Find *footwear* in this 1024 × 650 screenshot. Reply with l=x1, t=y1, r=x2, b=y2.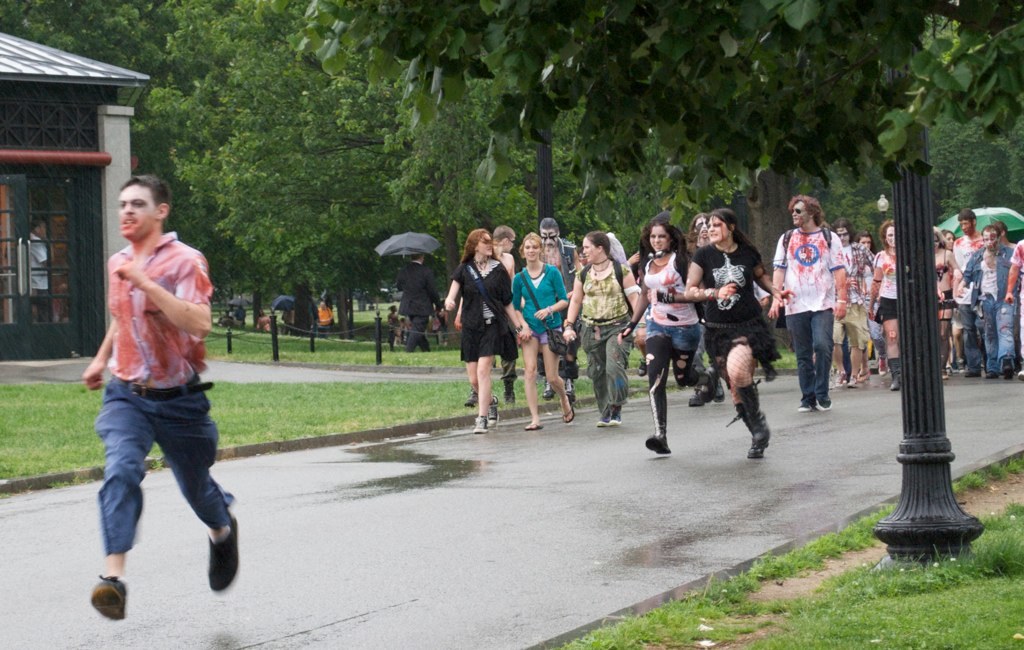
l=86, t=575, r=129, b=625.
